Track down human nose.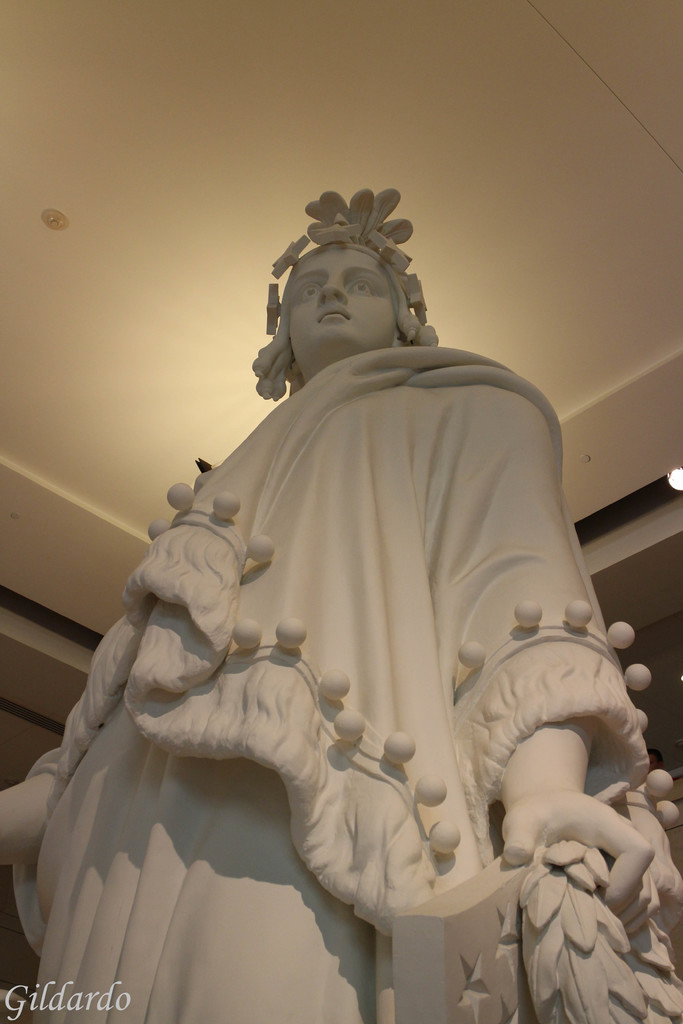
Tracked to locate(325, 280, 344, 297).
